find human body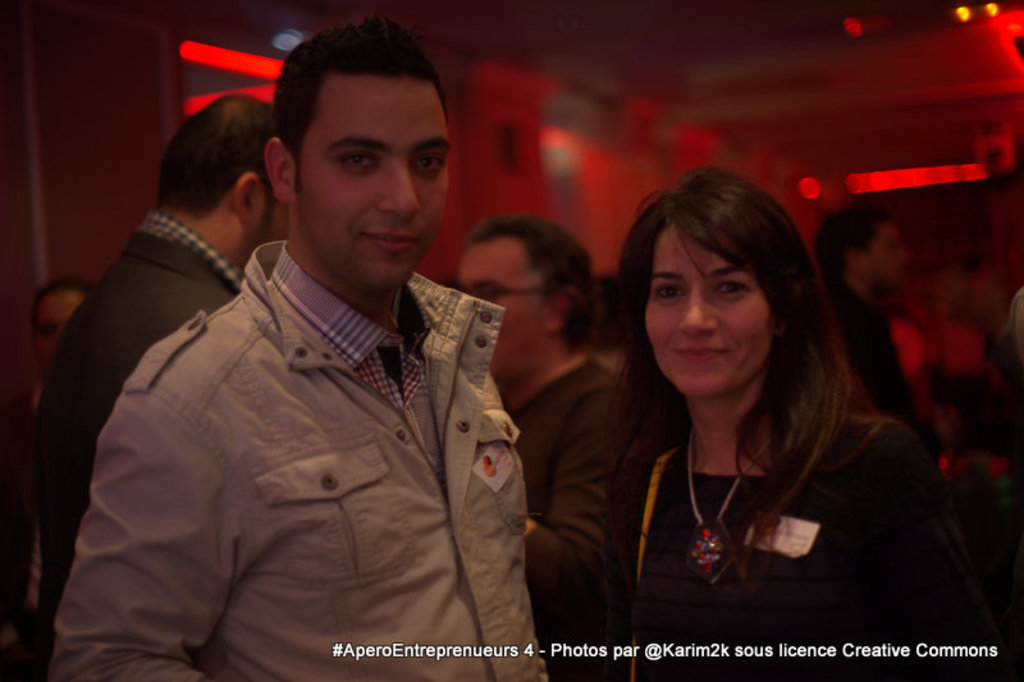
select_region(23, 207, 230, 627)
